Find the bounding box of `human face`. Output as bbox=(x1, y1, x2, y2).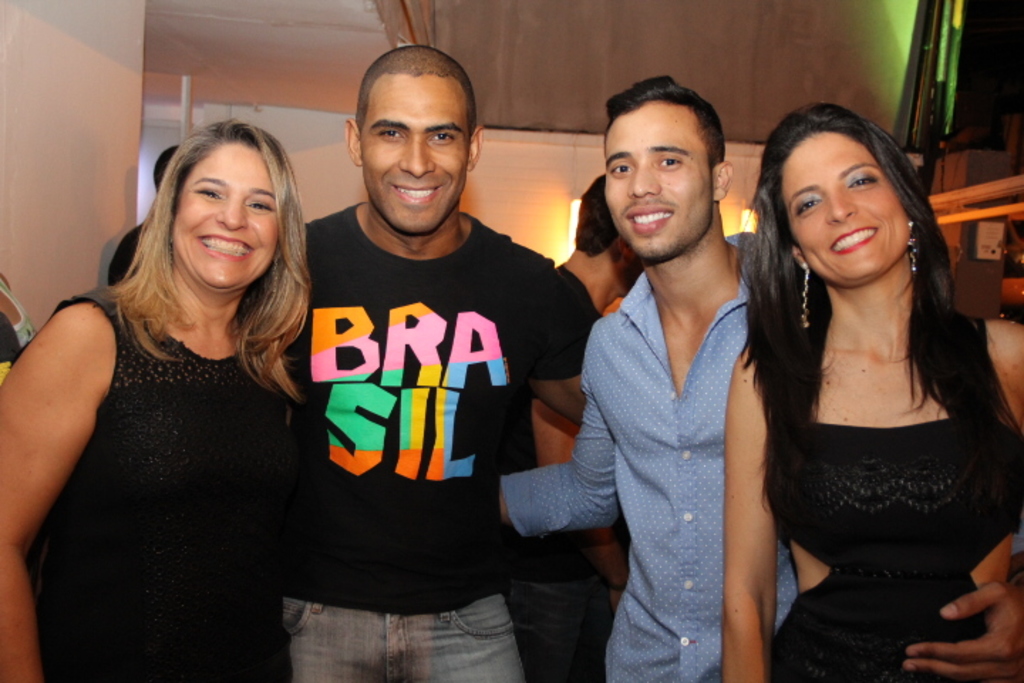
bbox=(784, 129, 910, 283).
